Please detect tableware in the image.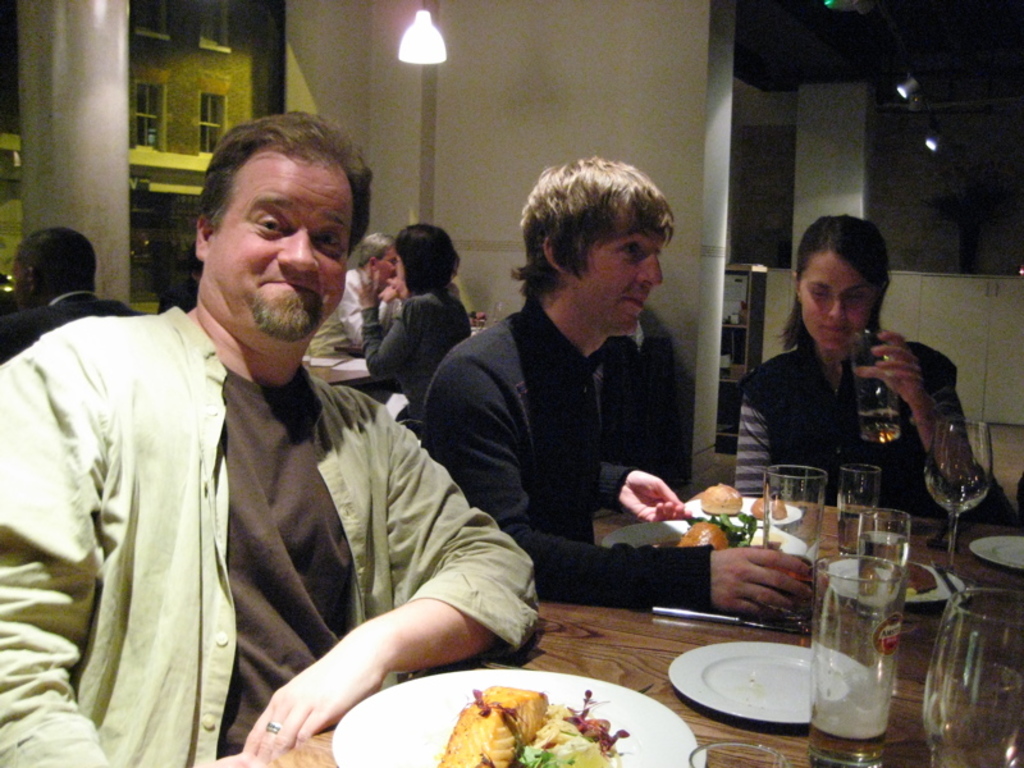
Rect(924, 590, 1023, 767).
